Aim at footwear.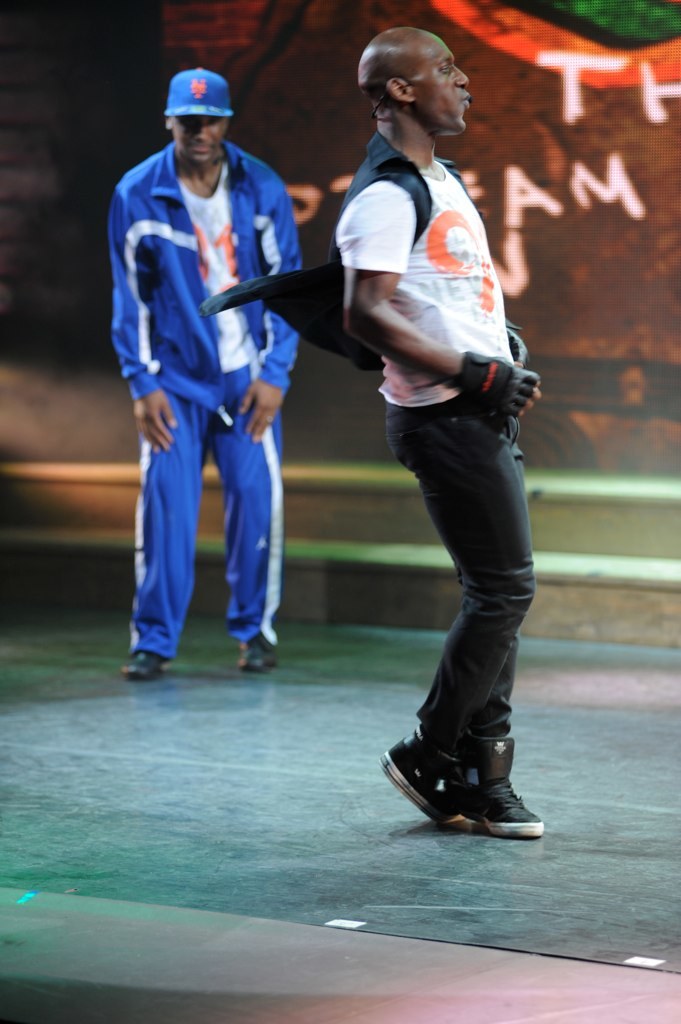
Aimed at [x1=117, y1=636, x2=169, y2=678].
